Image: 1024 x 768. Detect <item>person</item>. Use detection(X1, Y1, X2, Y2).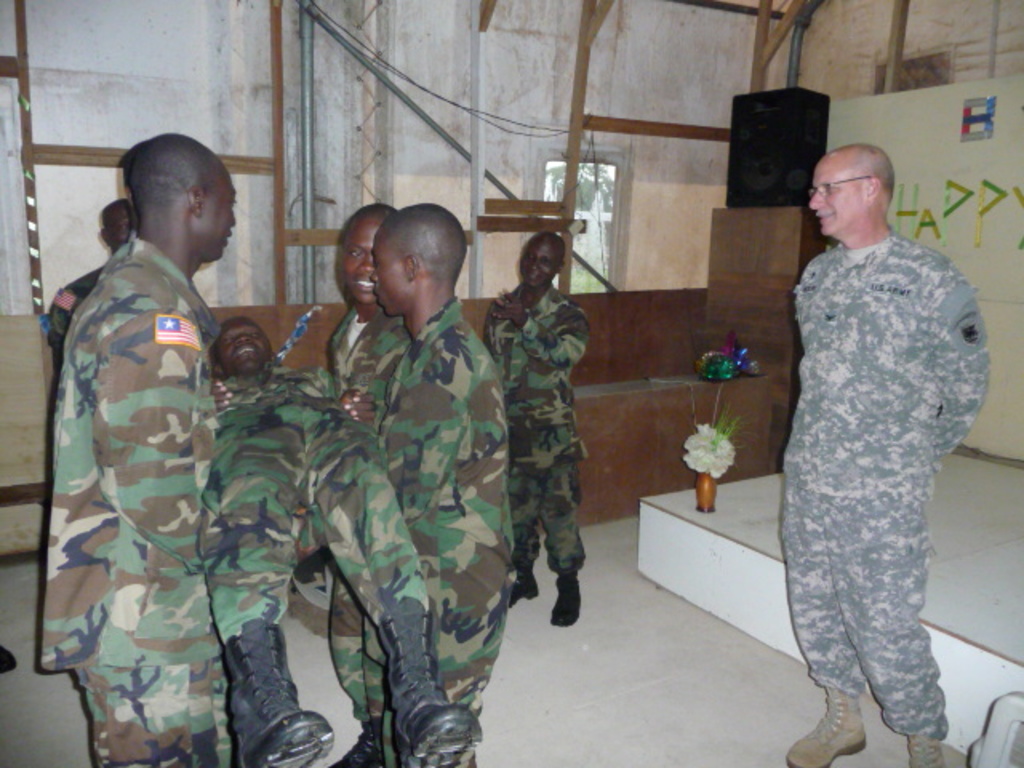
detection(365, 198, 523, 763).
